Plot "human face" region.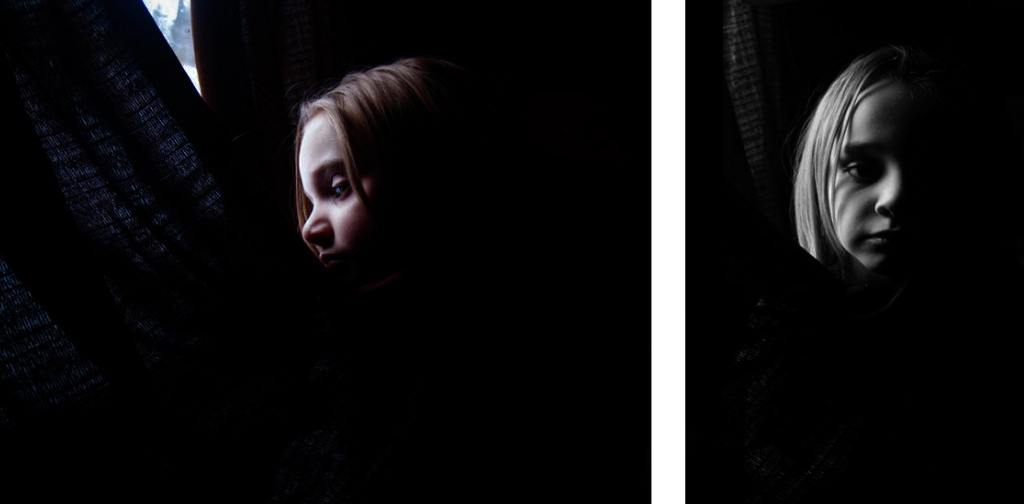
Plotted at <bbox>817, 80, 929, 274</bbox>.
